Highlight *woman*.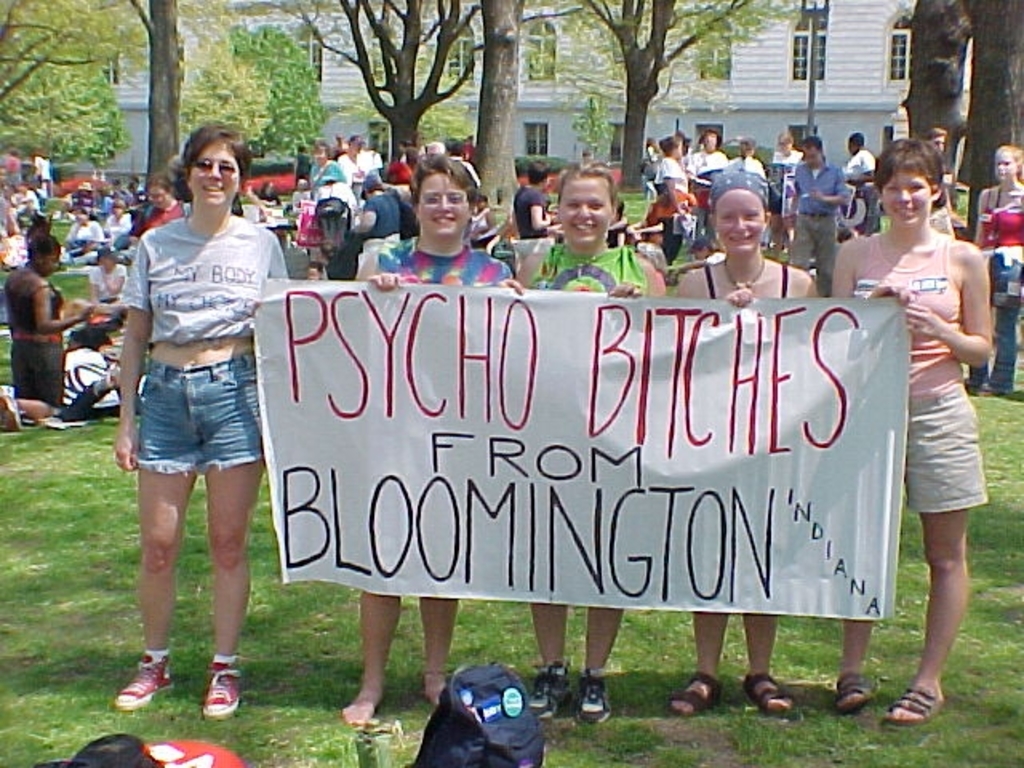
Highlighted region: [x1=677, y1=166, x2=818, y2=717].
